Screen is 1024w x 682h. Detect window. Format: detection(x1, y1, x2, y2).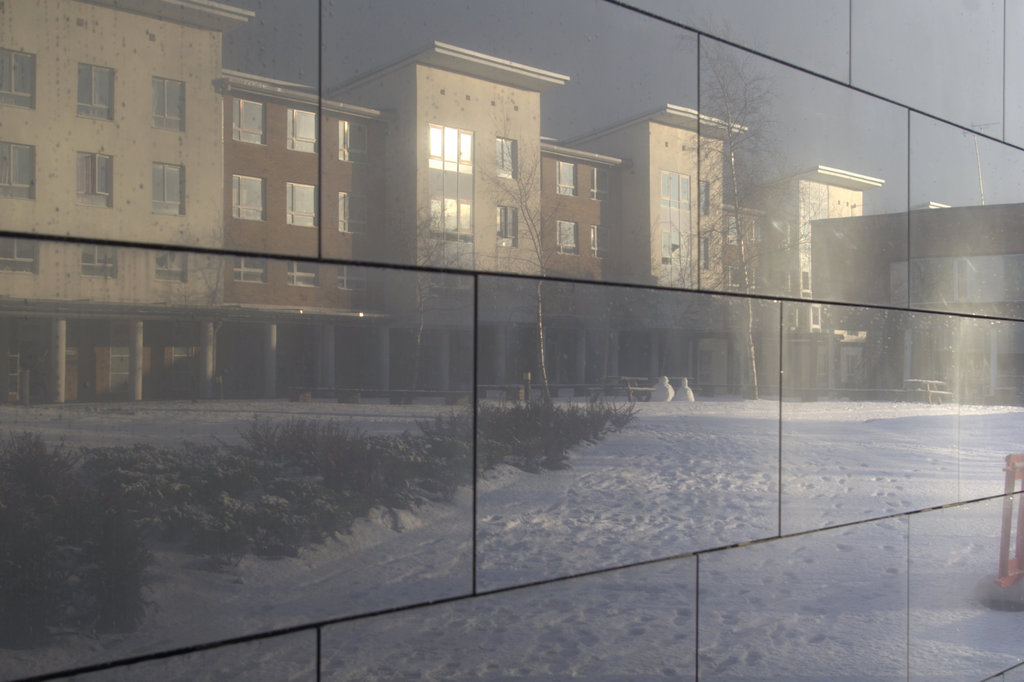
detection(496, 206, 518, 244).
